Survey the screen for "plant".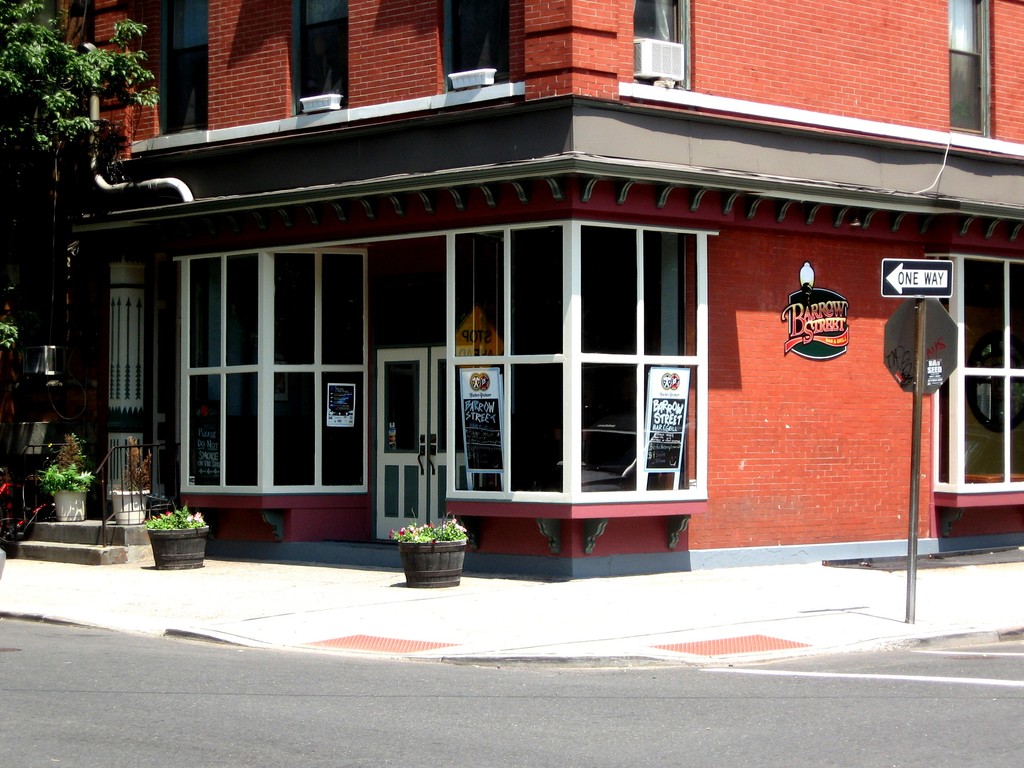
Survey found: <box>143,503,211,532</box>.
